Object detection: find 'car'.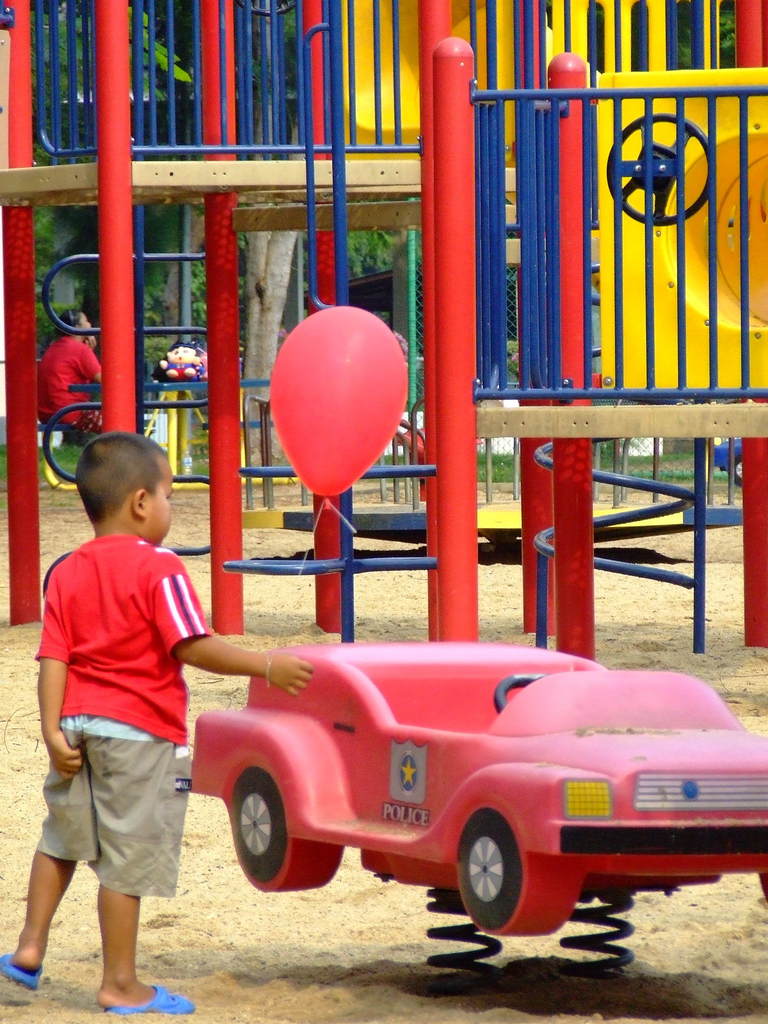
188 641 767 996.
